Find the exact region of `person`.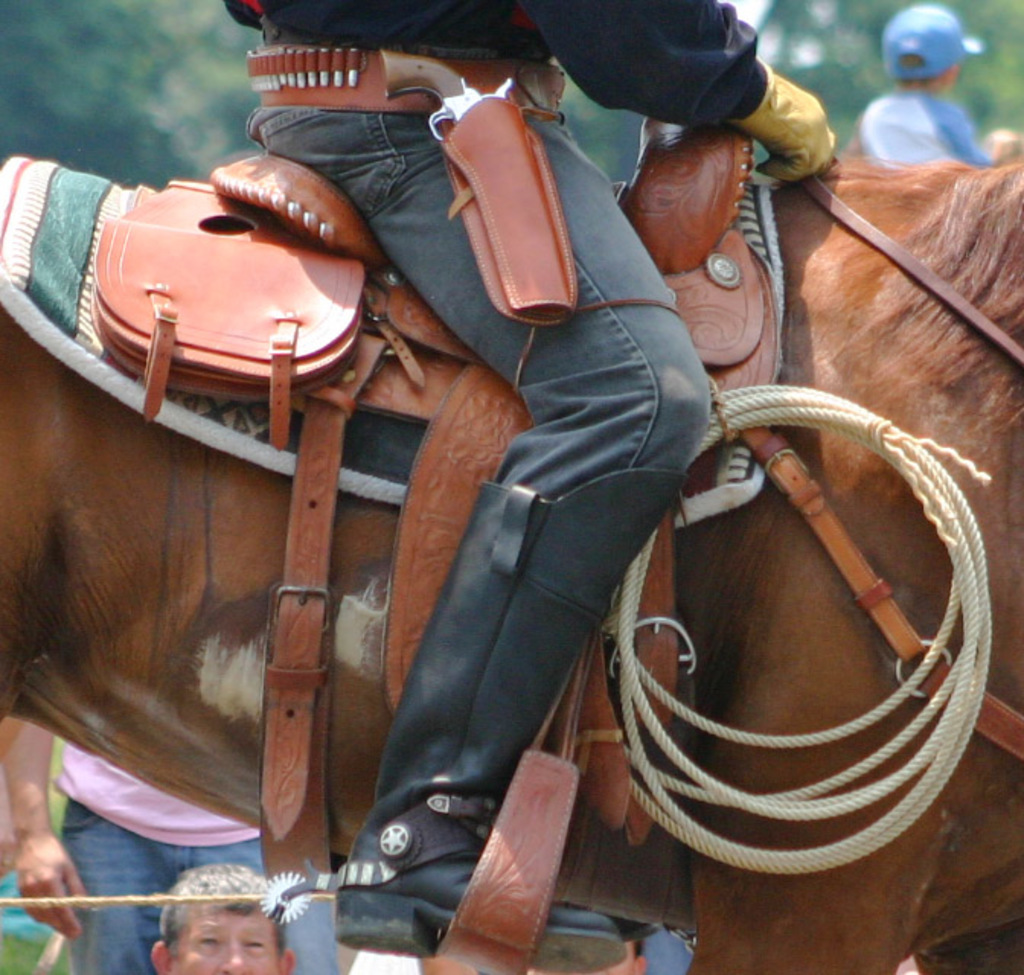
Exact region: [x1=224, y1=0, x2=837, y2=973].
